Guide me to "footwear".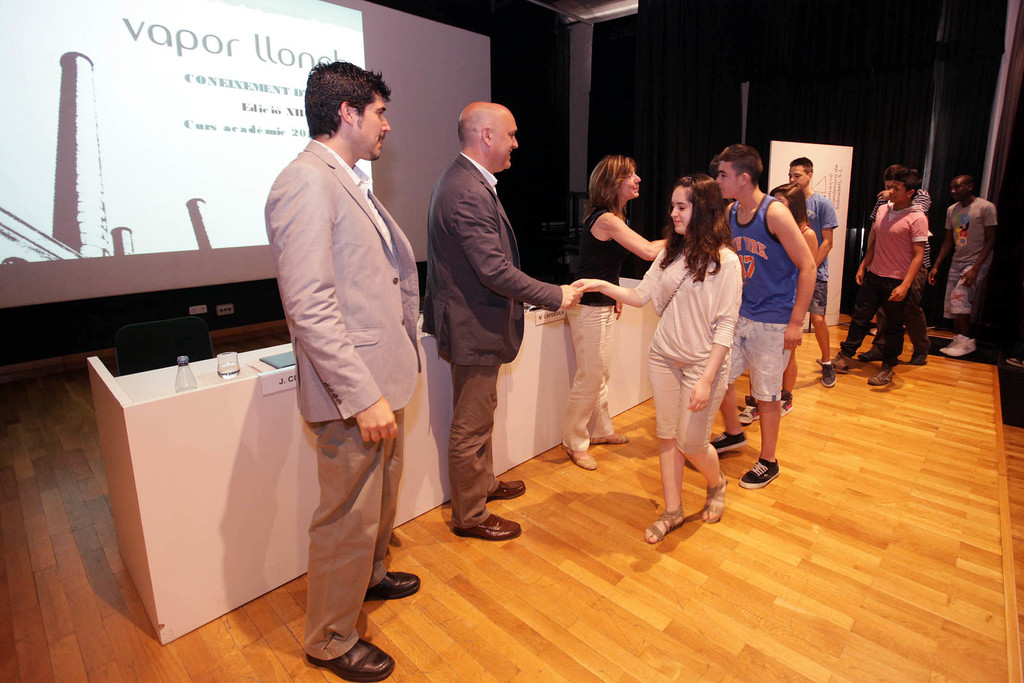
Guidance: bbox(812, 351, 849, 376).
